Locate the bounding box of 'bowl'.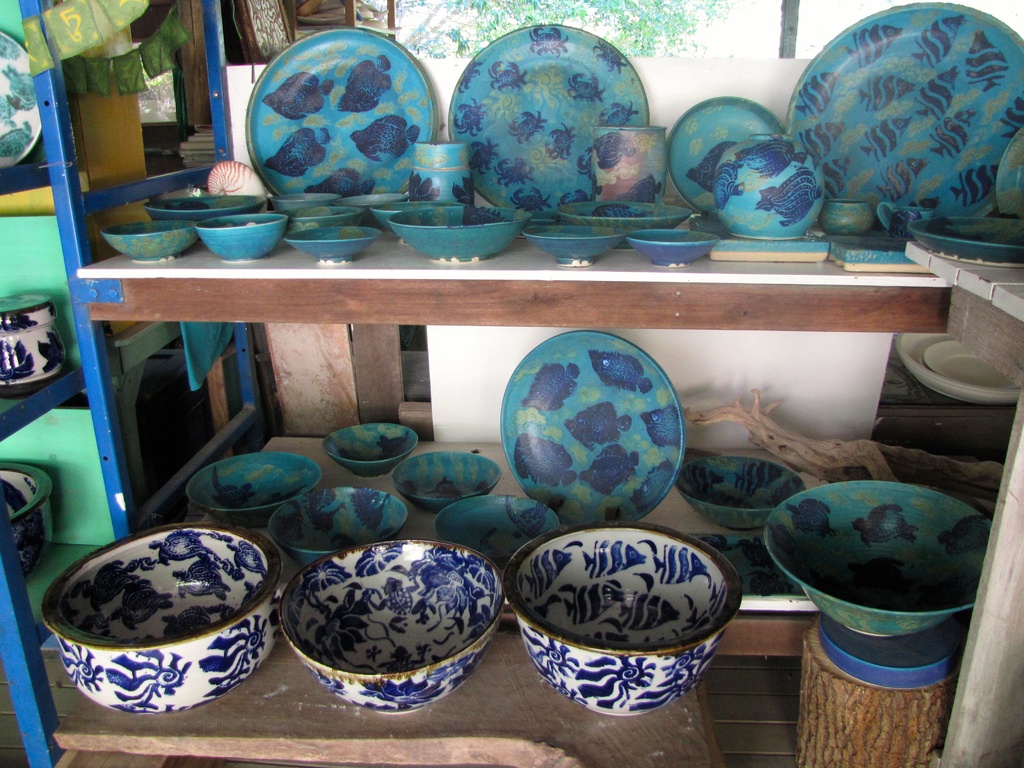
Bounding box: [left=279, top=539, right=501, bottom=712].
